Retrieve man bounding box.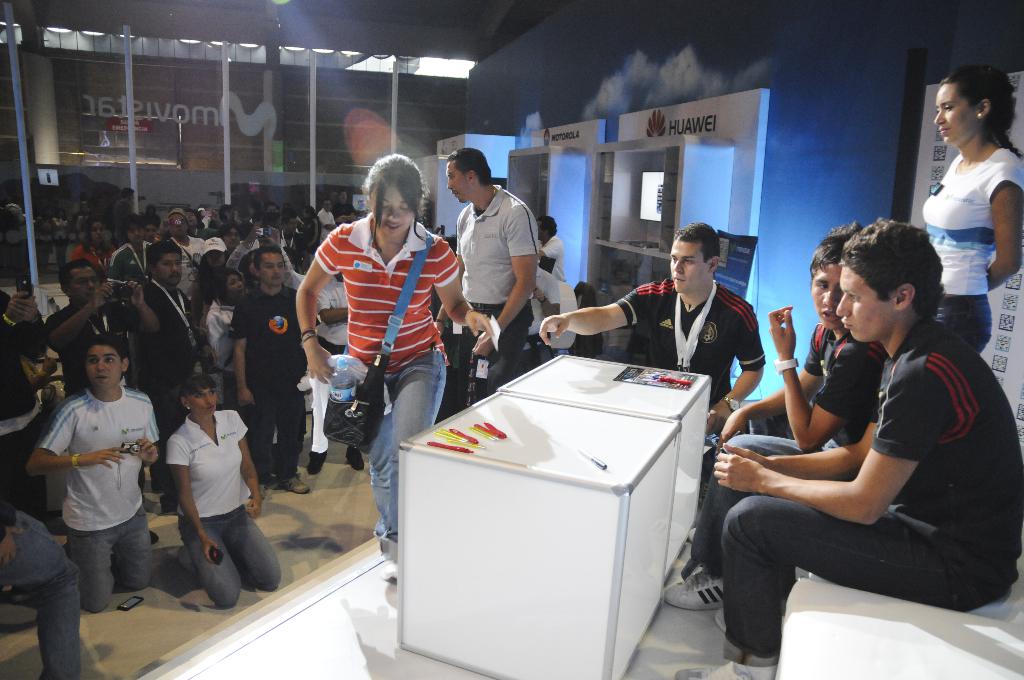
Bounding box: (664, 220, 885, 611).
